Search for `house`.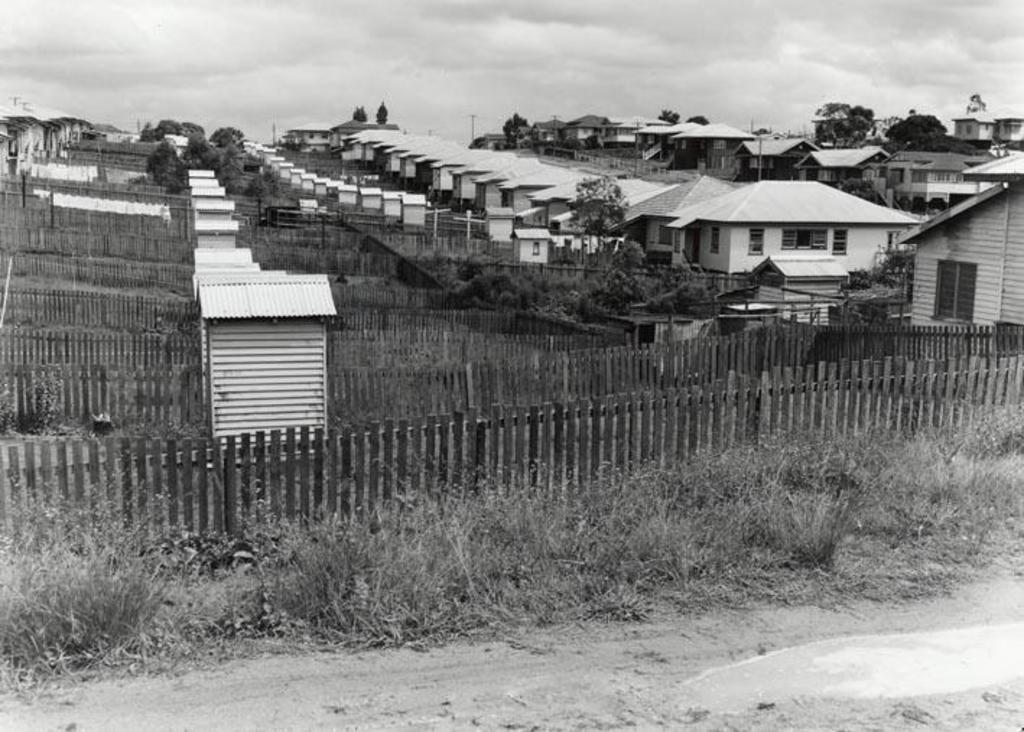
Found at [958, 101, 1017, 144].
